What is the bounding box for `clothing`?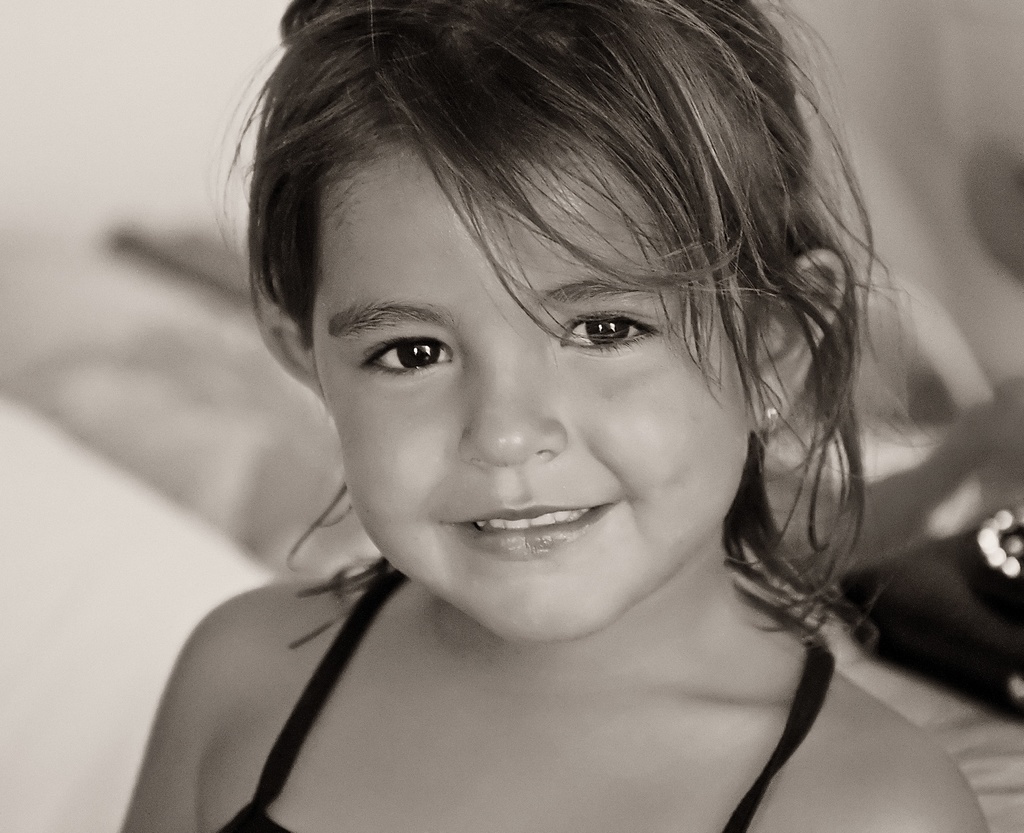
<region>113, 546, 915, 816</region>.
